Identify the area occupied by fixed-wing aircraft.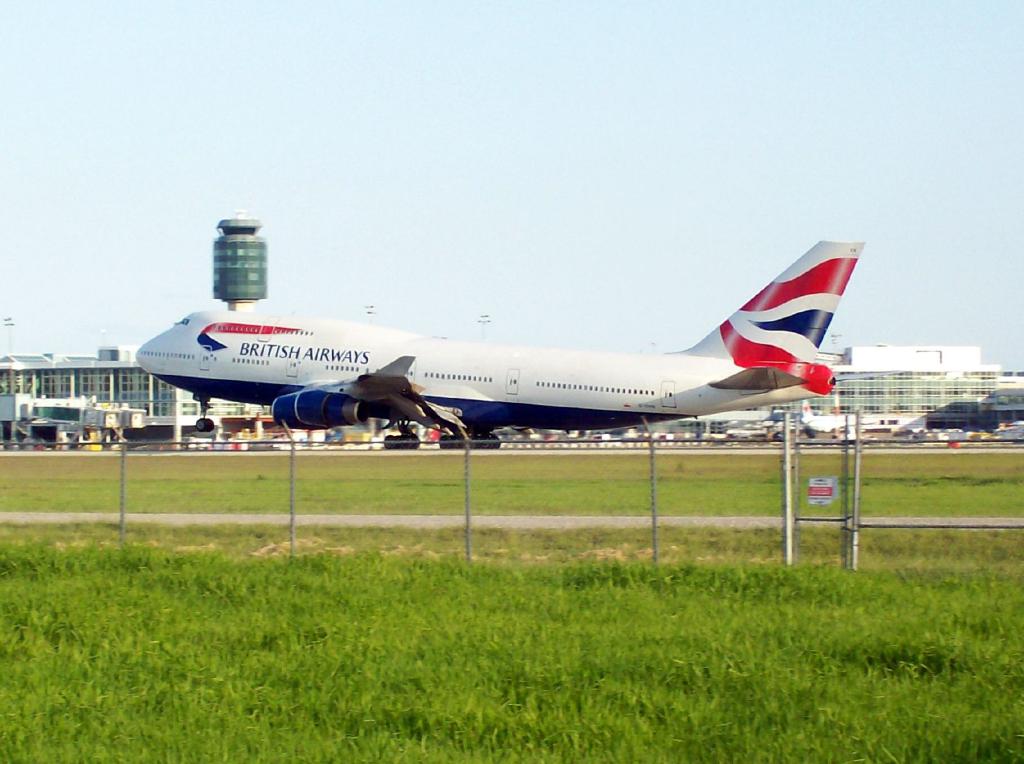
Area: 127:240:848:454.
